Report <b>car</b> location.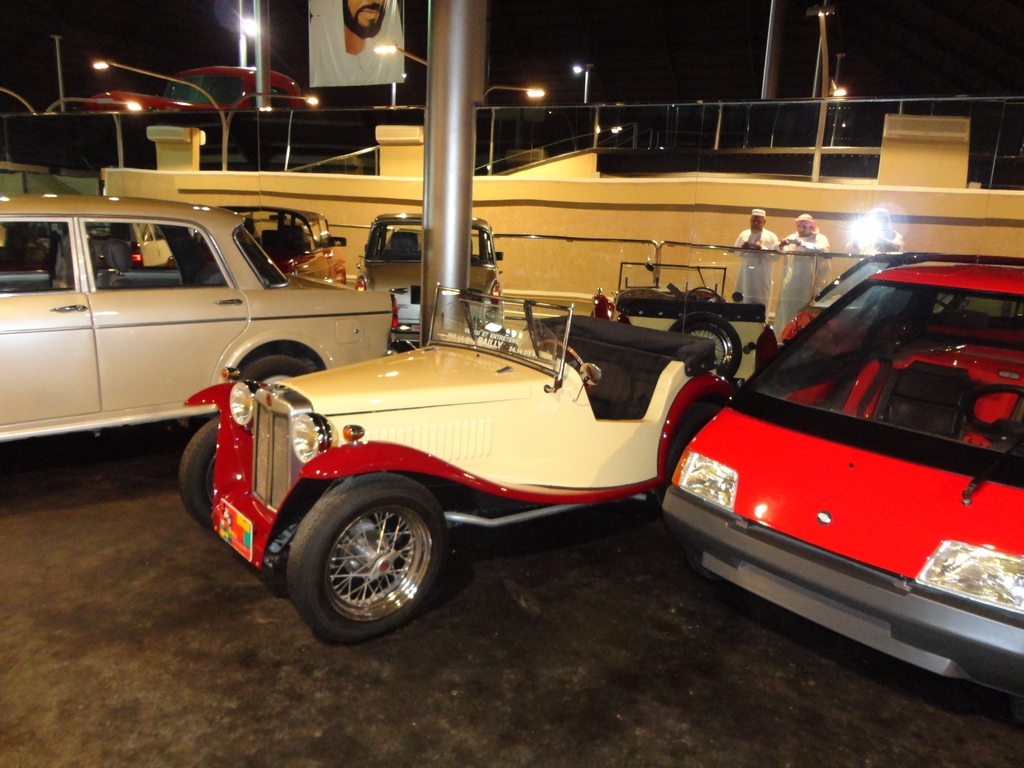
Report: bbox(358, 215, 499, 330).
